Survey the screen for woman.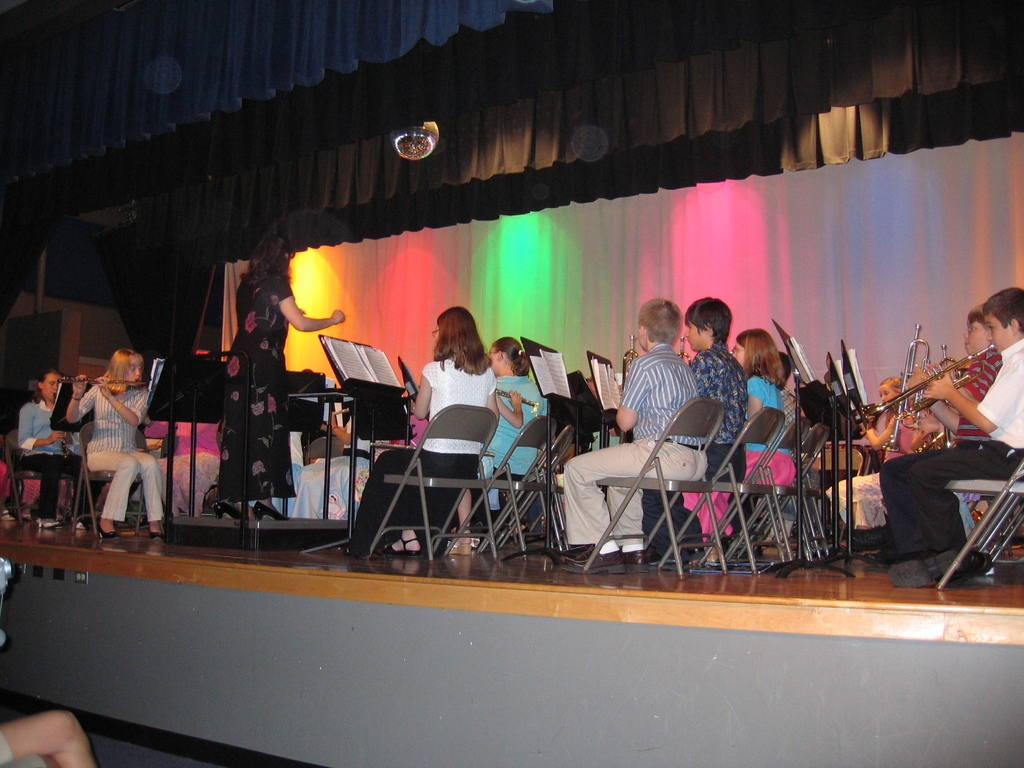
Survey found: x1=217 y1=232 x2=344 y2=514.
